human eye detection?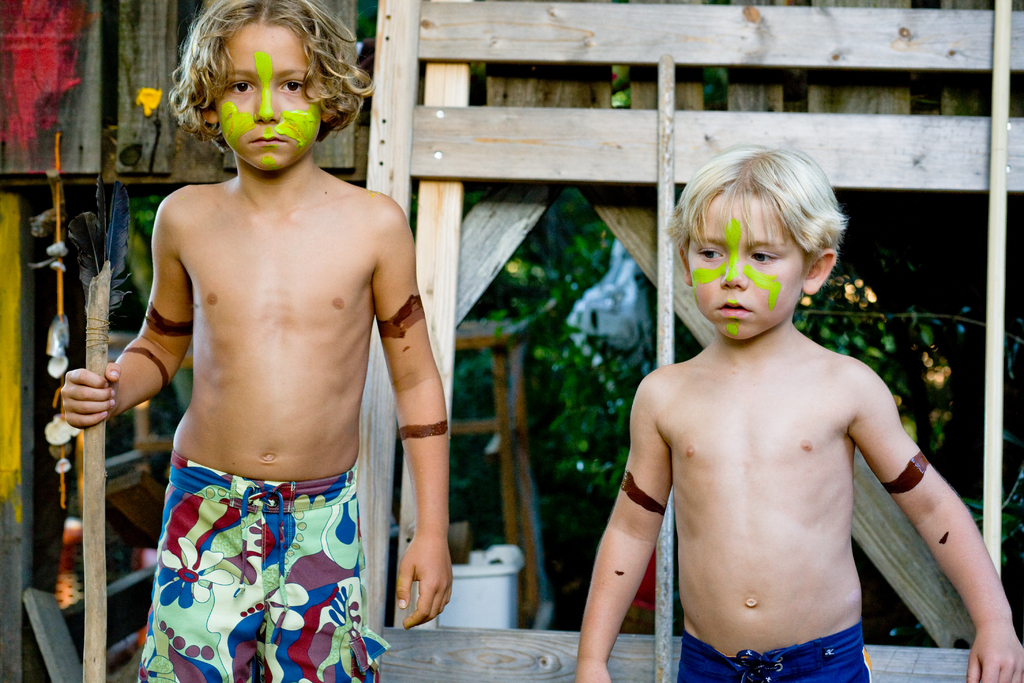
pyautogui.locateOnScreen(221, 75, 255, 96)
